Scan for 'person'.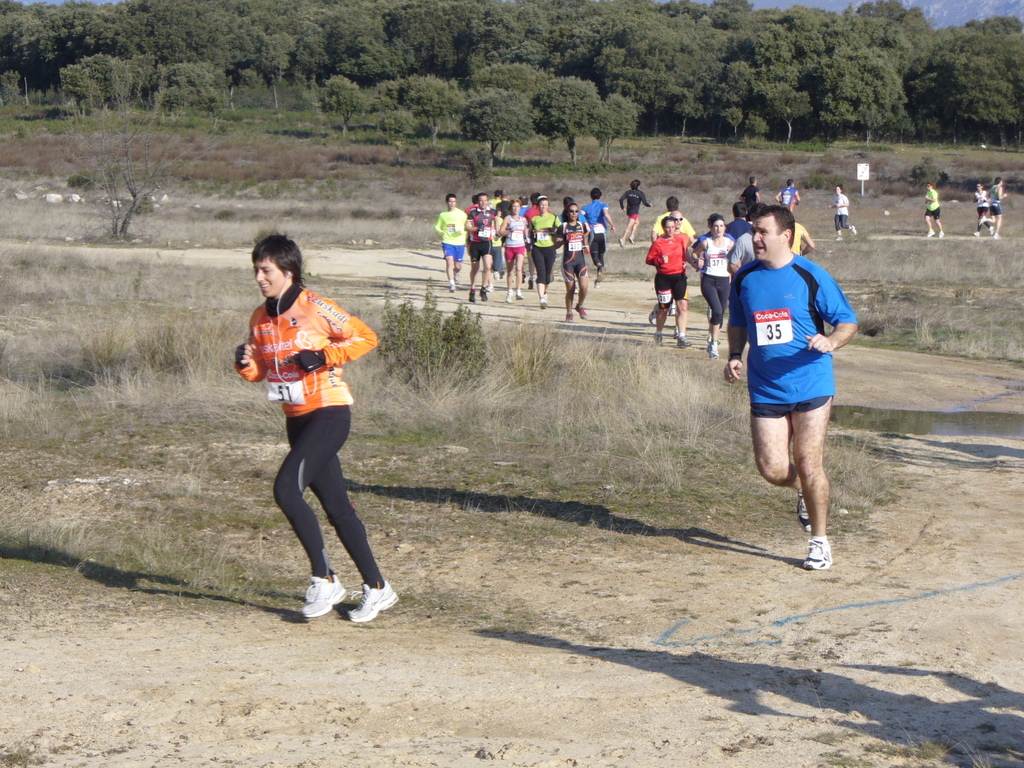
Scan result: locate(647, 216, 707, 346).
